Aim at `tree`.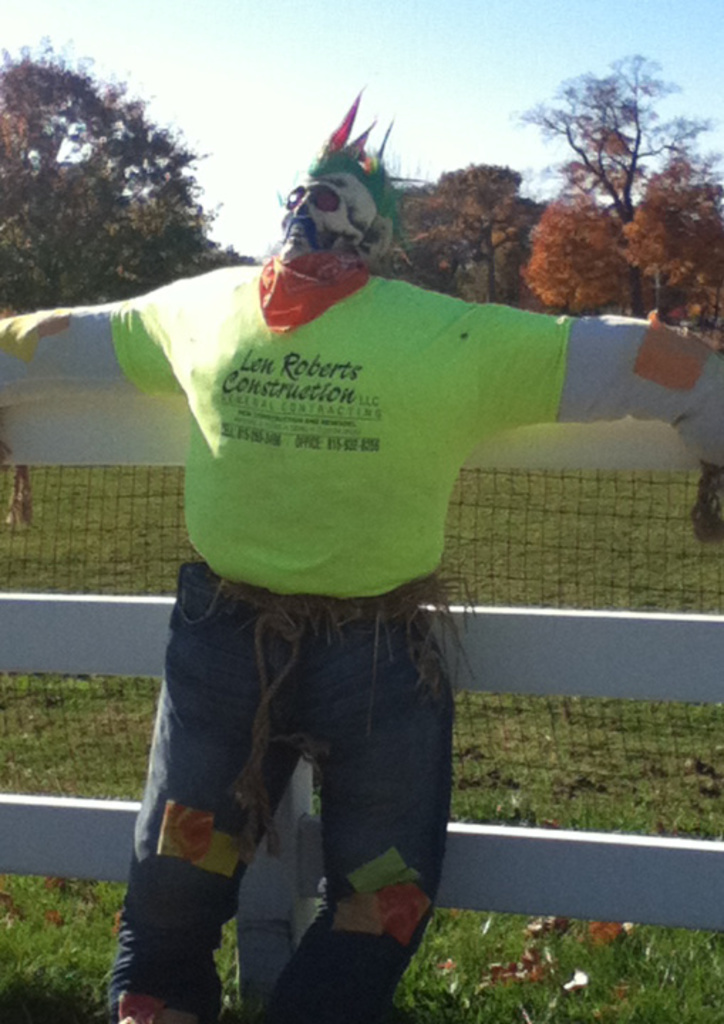
Aimed at (x1=518, y1=198, x2=642, y2=321).
